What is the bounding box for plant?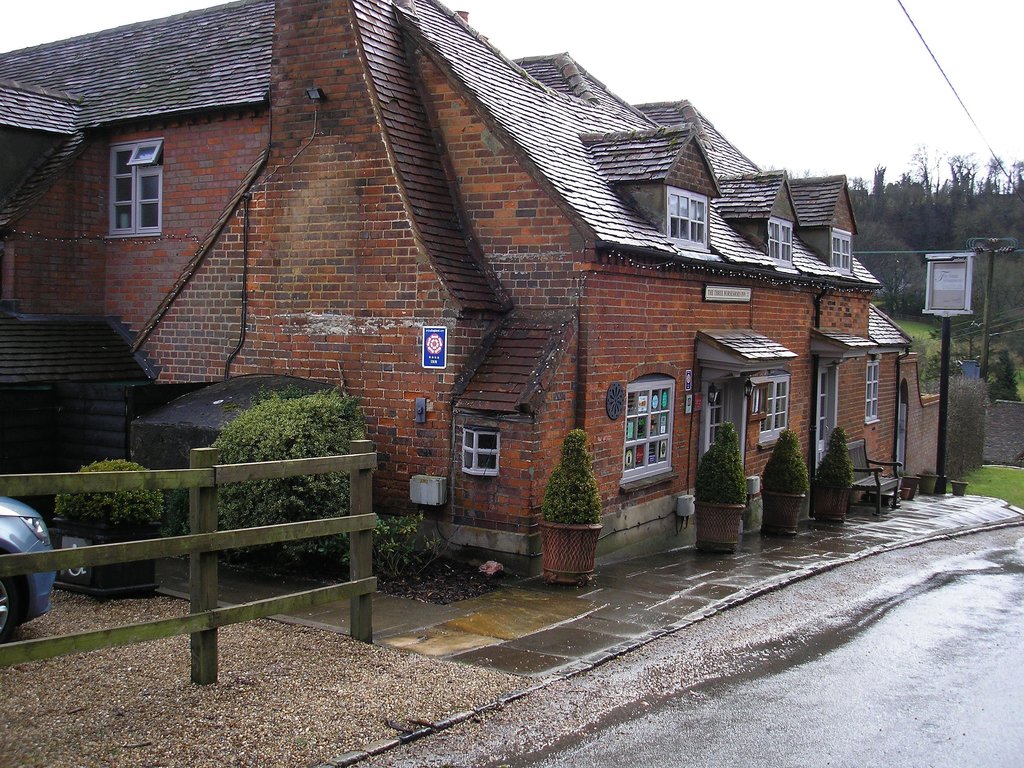
crop(49, 452, 174, 526).
